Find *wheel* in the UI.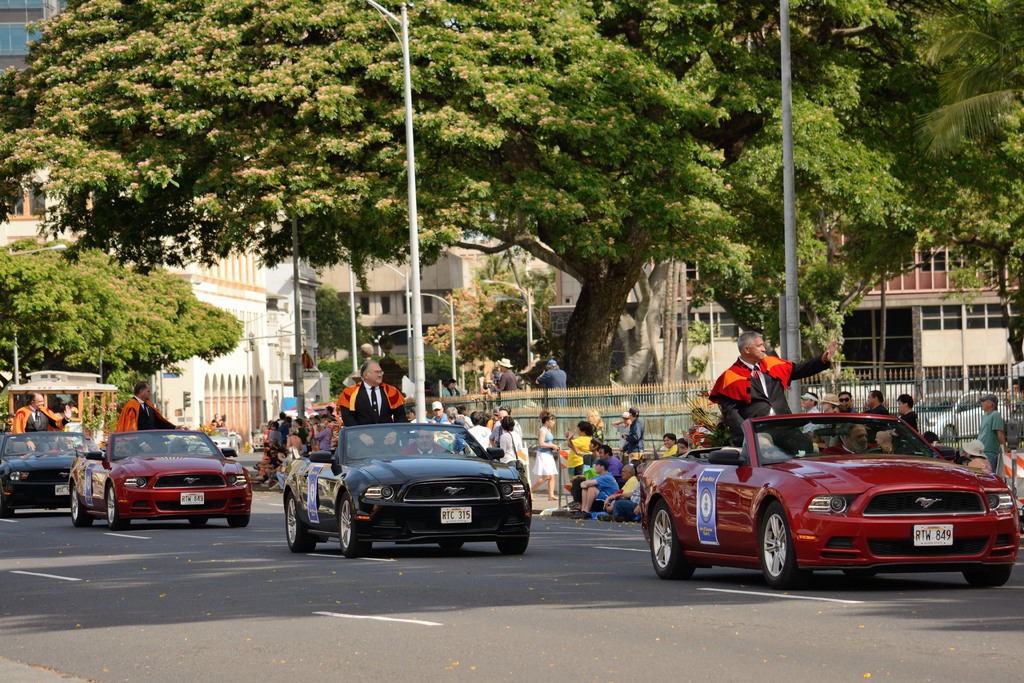
UI element at 846 570 875 579.
